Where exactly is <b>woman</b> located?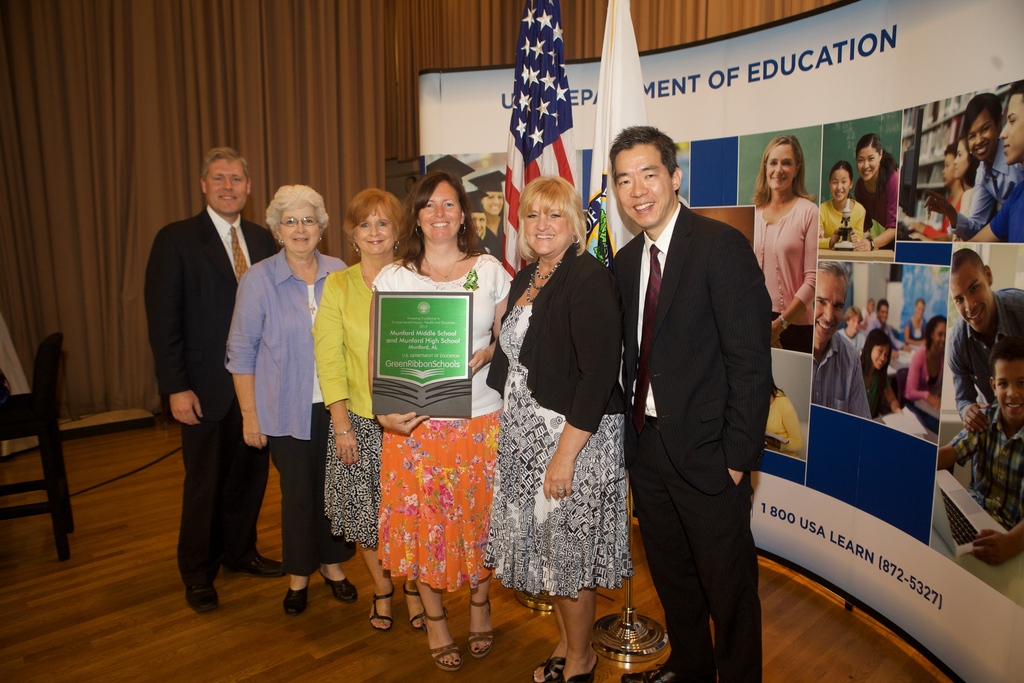
Its bounding box is bbox=(469, 189, 488, 240).
